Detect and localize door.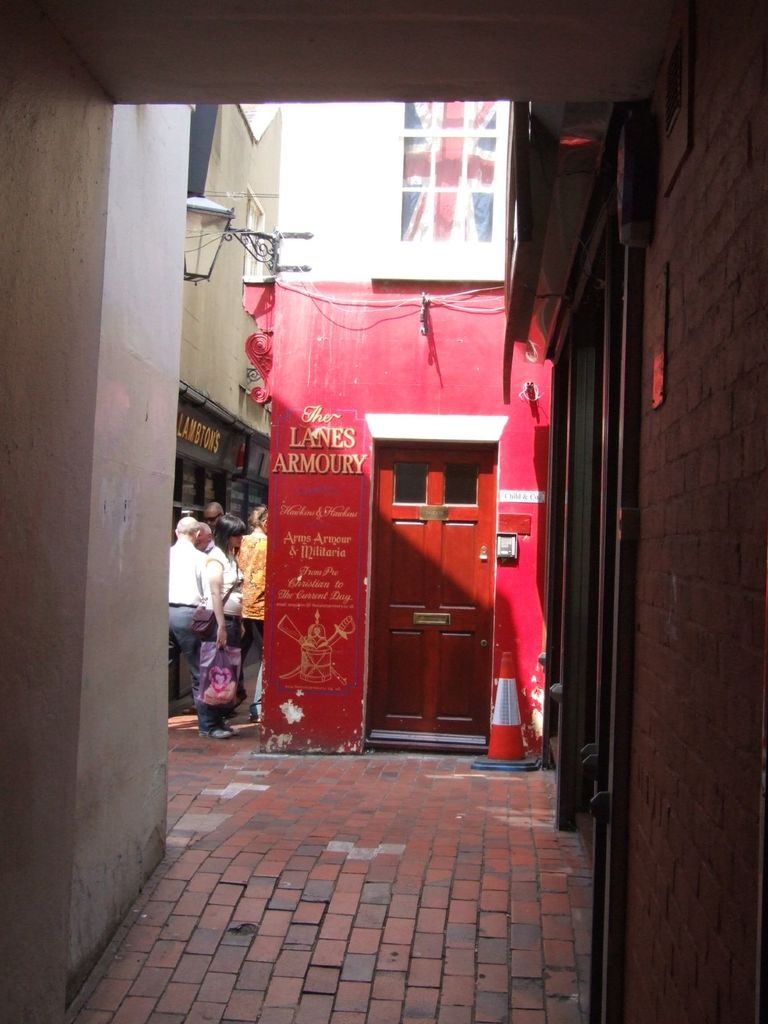
Localized at l=364, t=408, r=513, b=746.
